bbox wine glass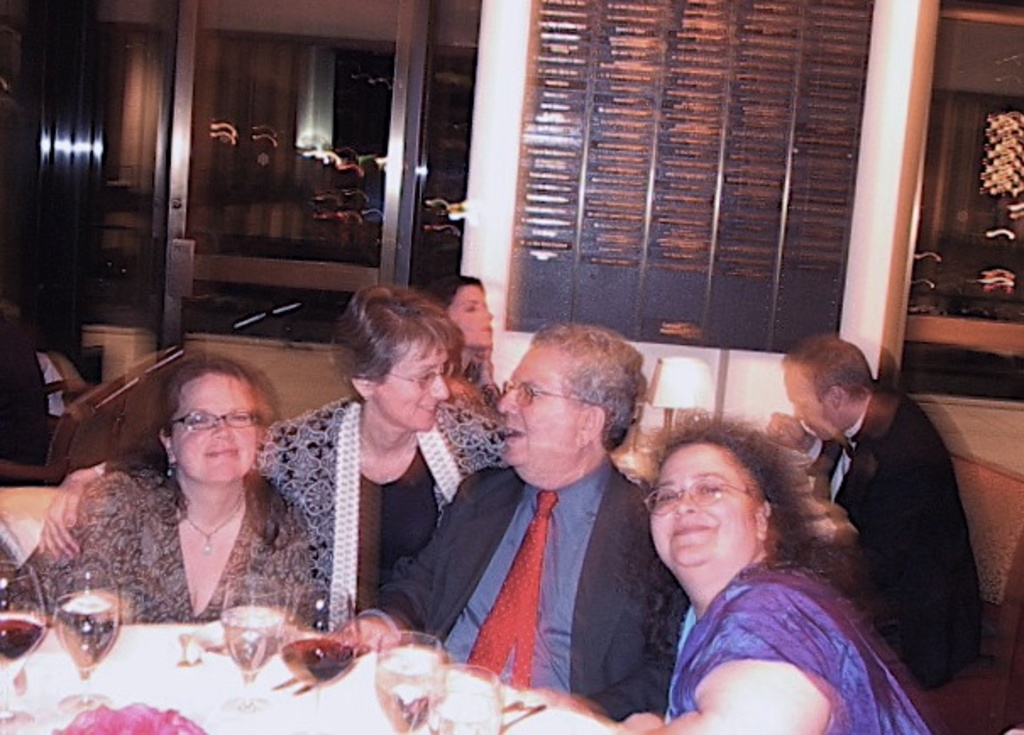
<region>427, 662, 504, 733</region>
